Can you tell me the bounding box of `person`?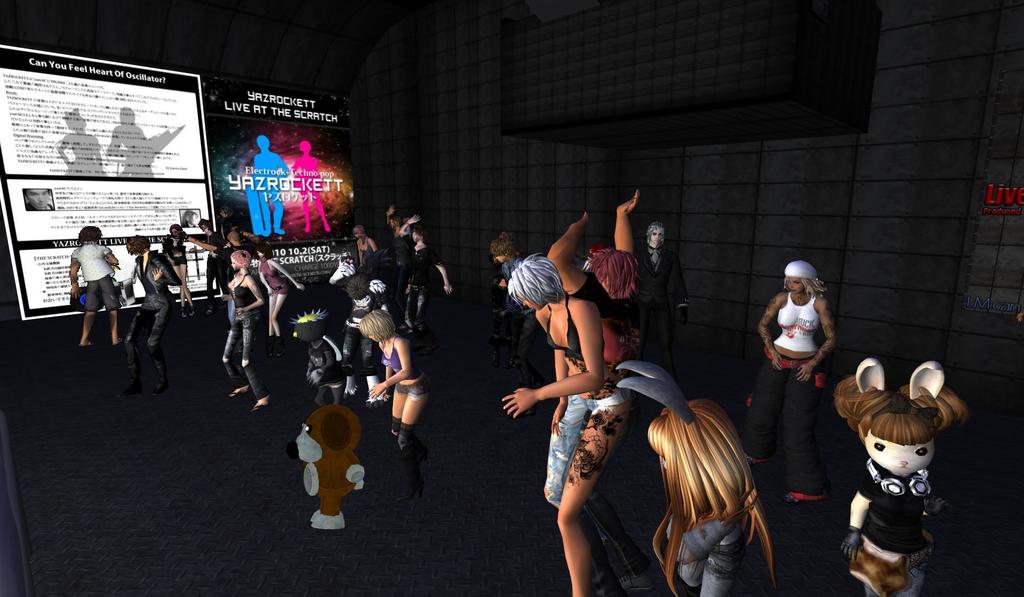
crop(286, 306, 346, 407).
